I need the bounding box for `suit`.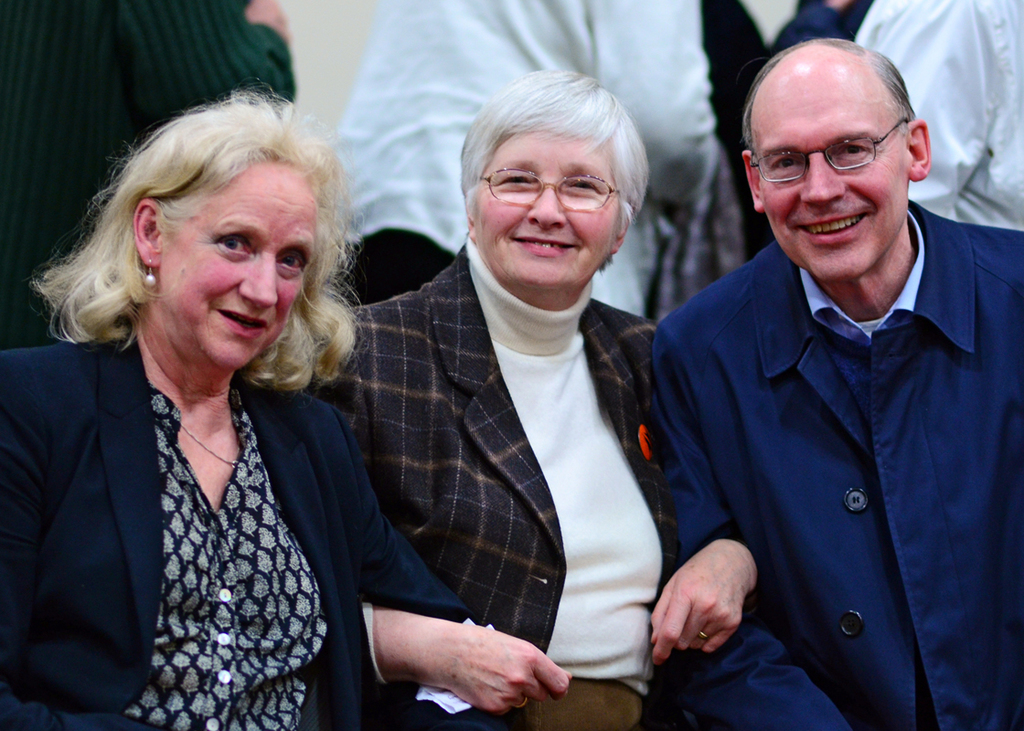
Here it is: 297:243:723:730.
